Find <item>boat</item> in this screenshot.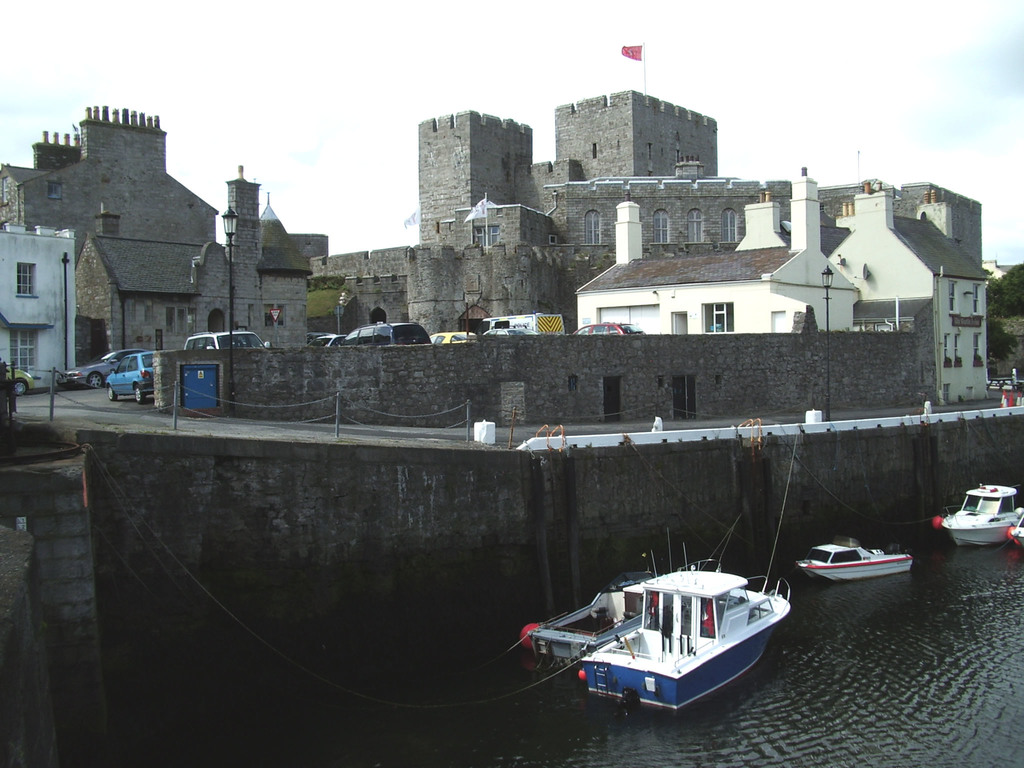
The bounding box for <item>boat</item> is 518, 555, 806, 722.
